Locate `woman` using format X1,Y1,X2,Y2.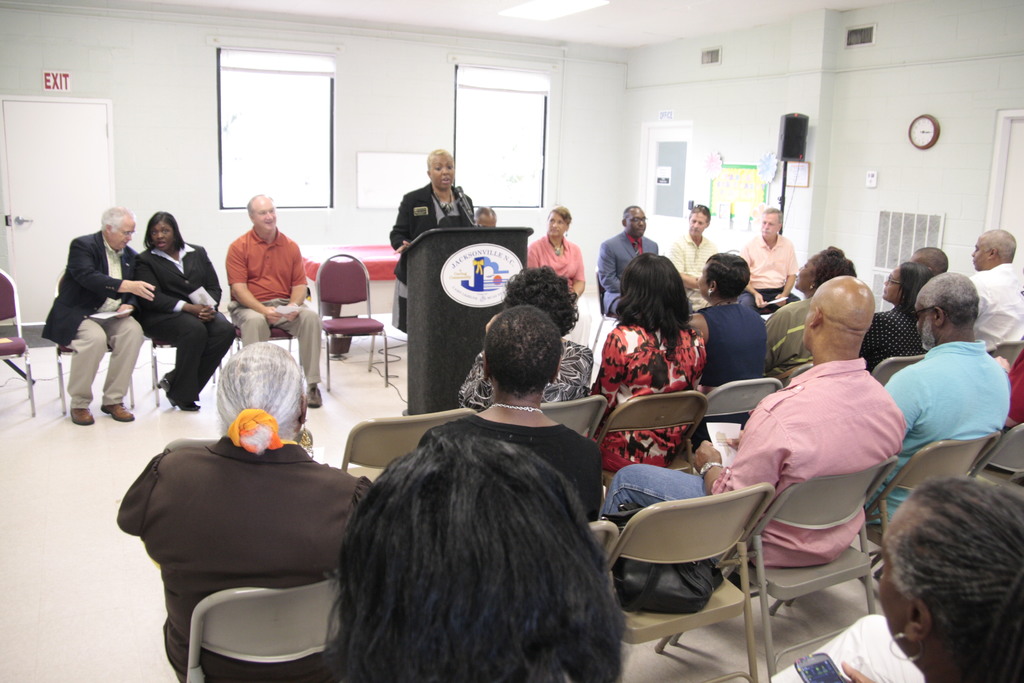
131,210,237,414.
